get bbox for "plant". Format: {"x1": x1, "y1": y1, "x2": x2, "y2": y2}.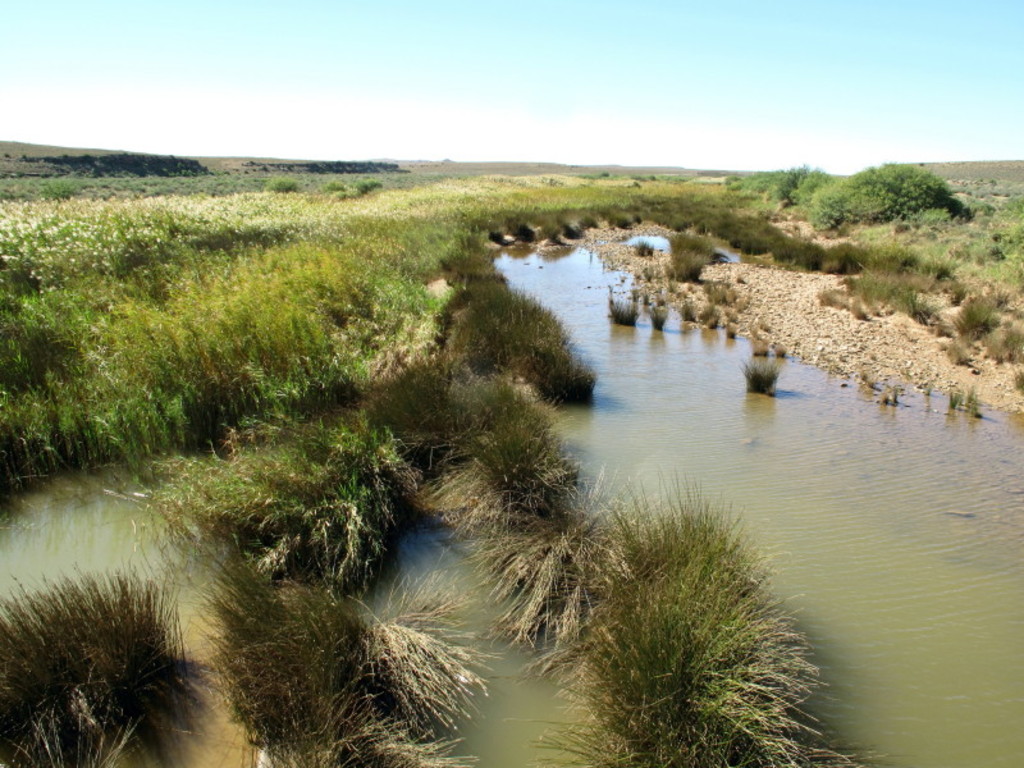
{"x1": 922, "y1": 378, "x2": 937, "y2": 398}.
